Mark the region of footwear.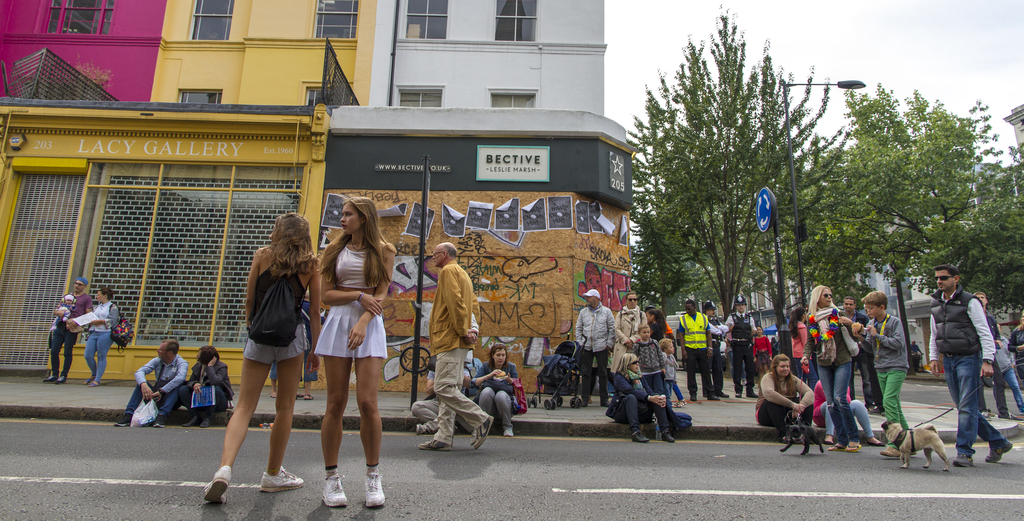
Region: {"left": 303, "top": 394, "right": 312, "bottom": 399}.
